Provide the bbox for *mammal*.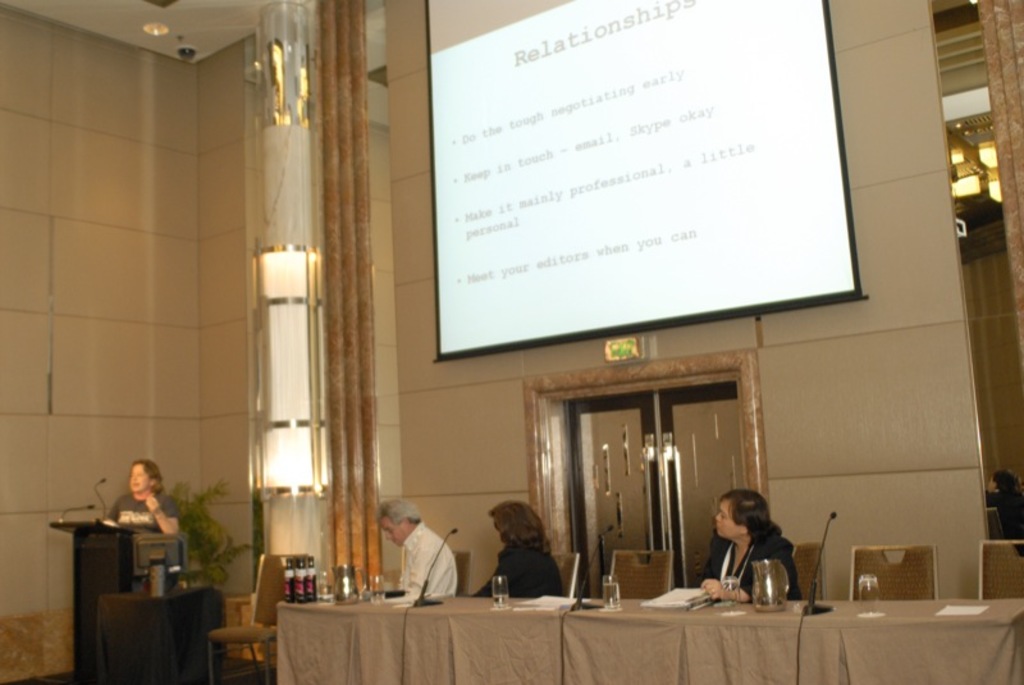
bbox(485, 516, 562, 608).
